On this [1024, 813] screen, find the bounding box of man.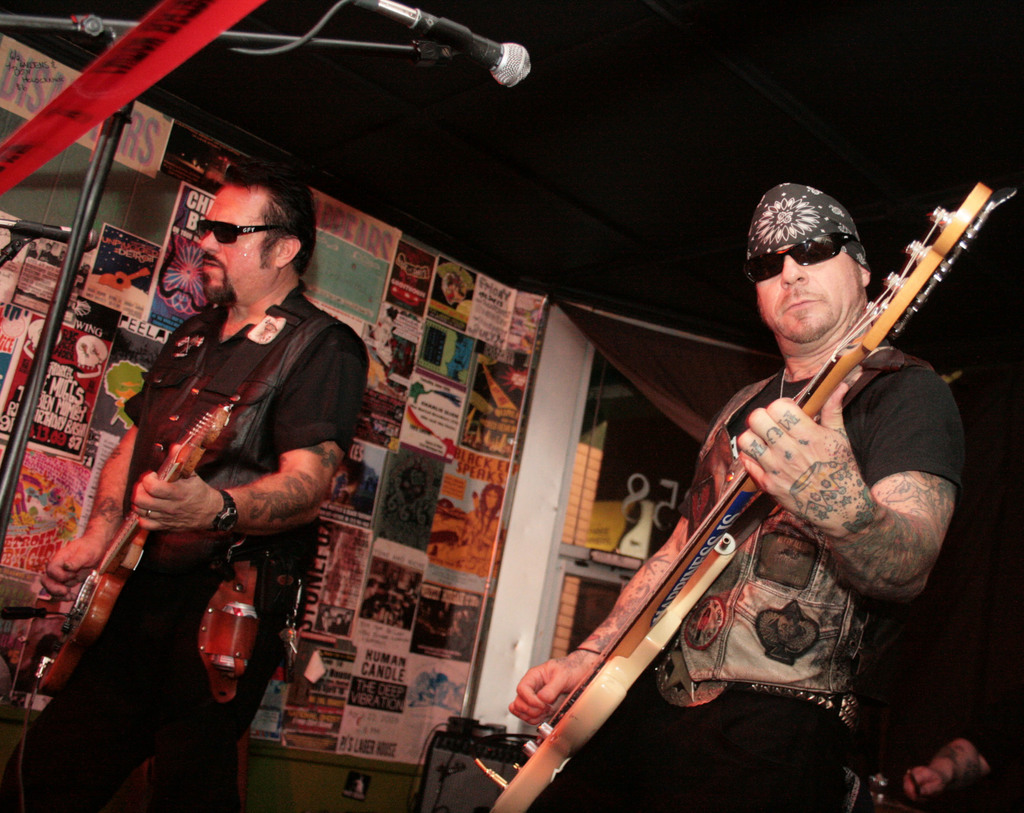
Bounding box: {"left": 74, "top": 156, "right": 353, "bottom": 768}.
